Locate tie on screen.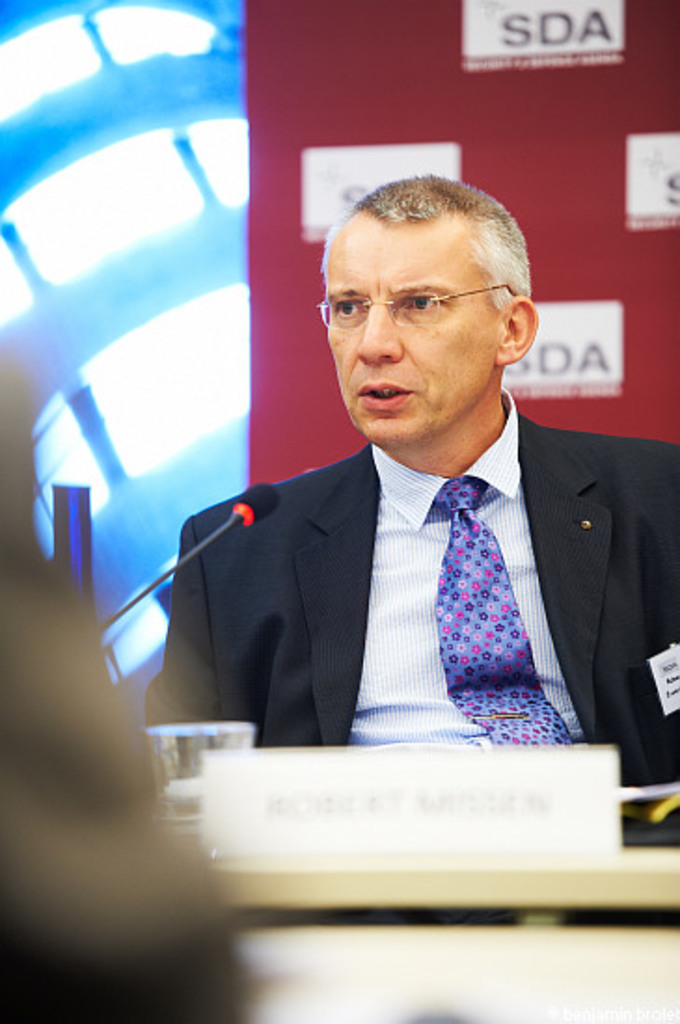
On screen at [x1=417, y1=473, x2=581, y2=752].
